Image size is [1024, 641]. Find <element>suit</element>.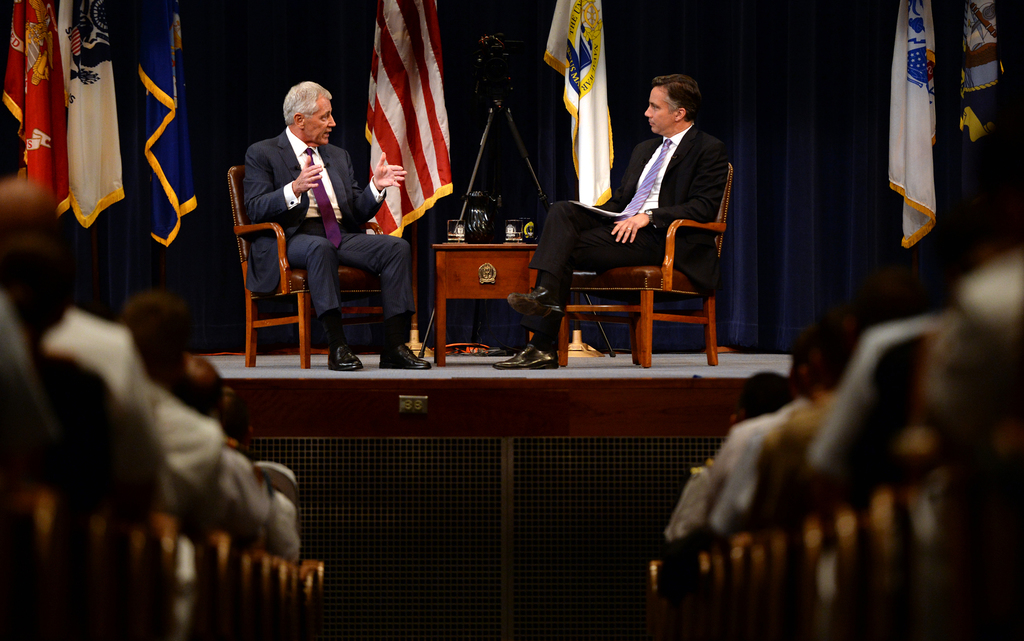
bbox=[527, 124, 730, 329].
